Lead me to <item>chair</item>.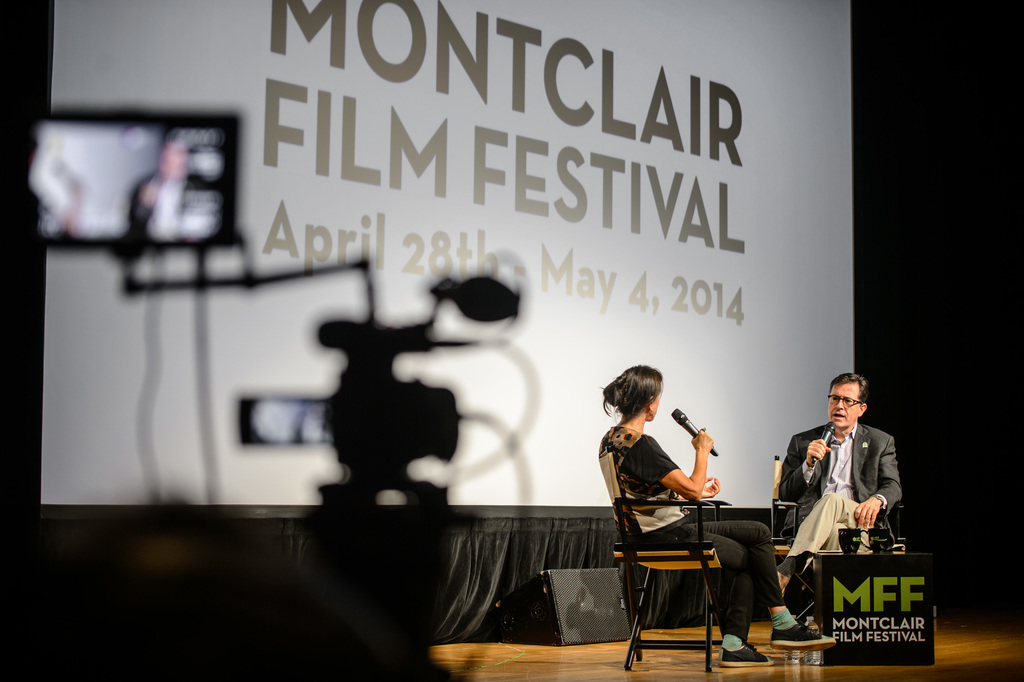
Lead to Rect(601, 442, 768, 670).
